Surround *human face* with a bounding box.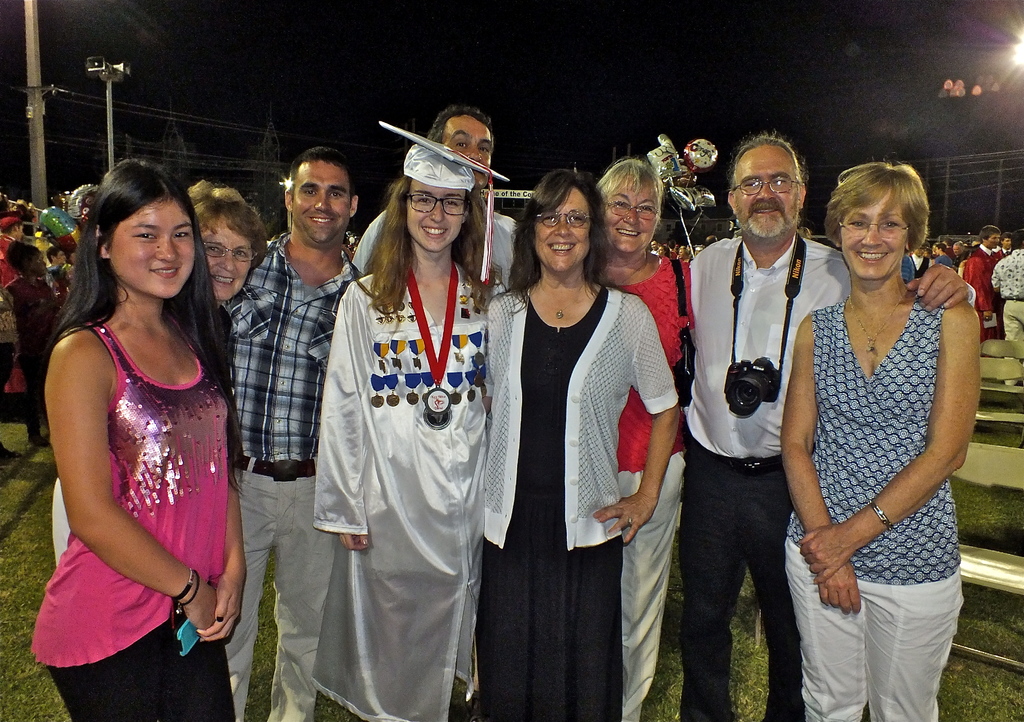
[x1=913, y1=245, x2=925, y2=257].
